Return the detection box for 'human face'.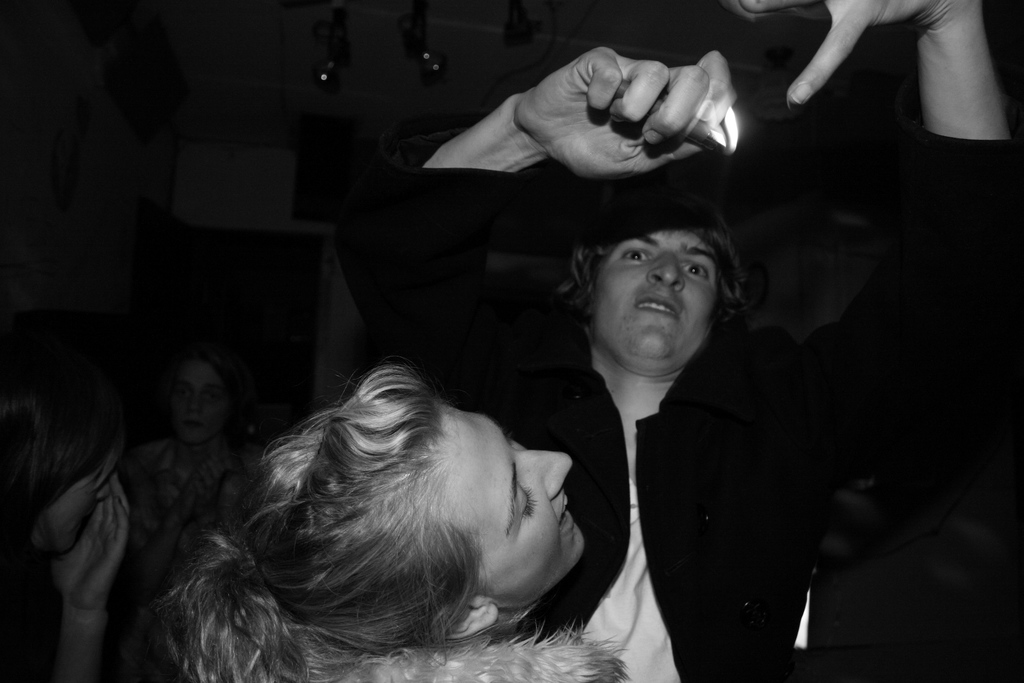
box(169, 358, 224, 445).
